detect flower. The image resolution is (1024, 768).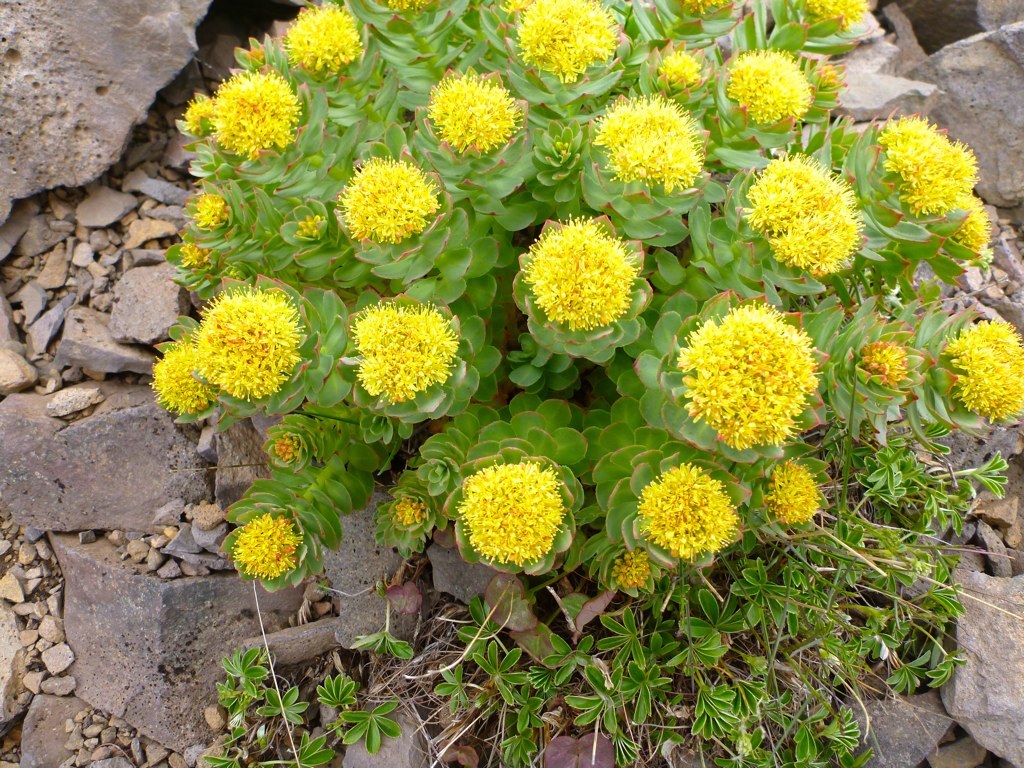
locate(802, 0, 865, 26).
